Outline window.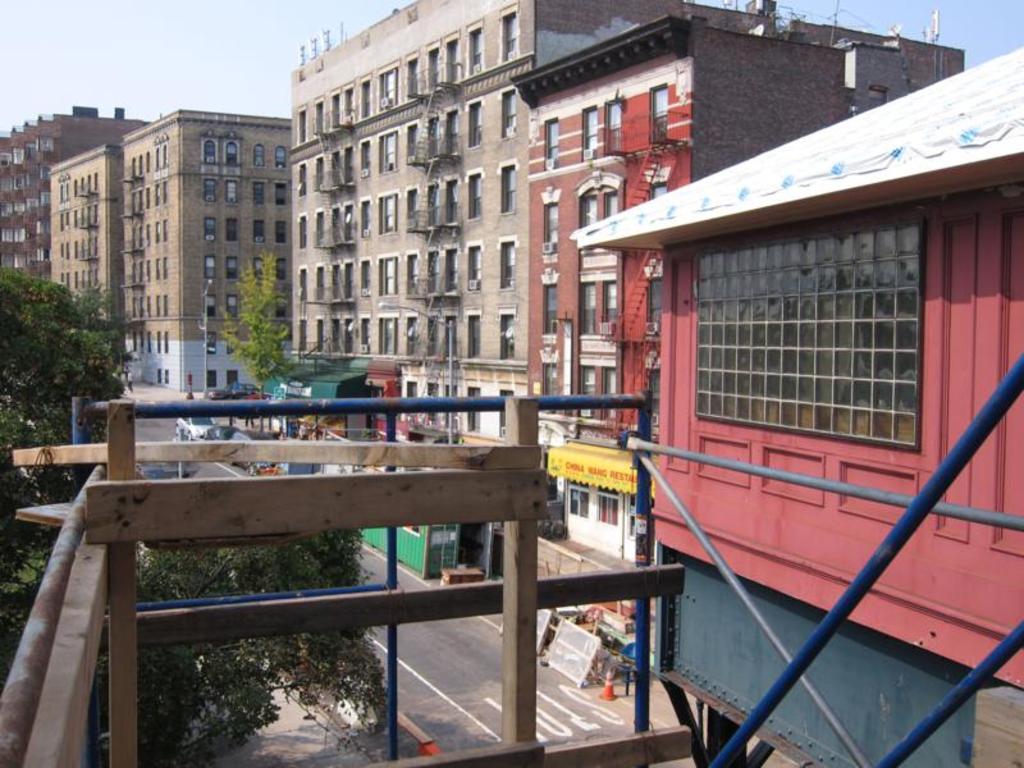
Outline: box(330, 90, 344, 131).
